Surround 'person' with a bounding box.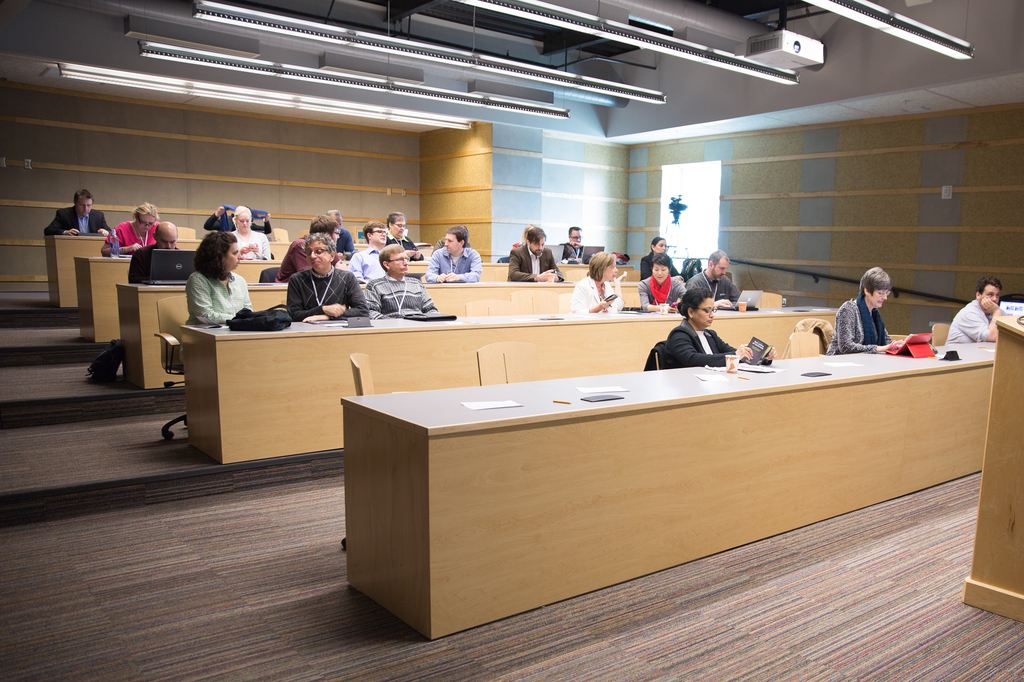
box(659, 290, 773, 367).
